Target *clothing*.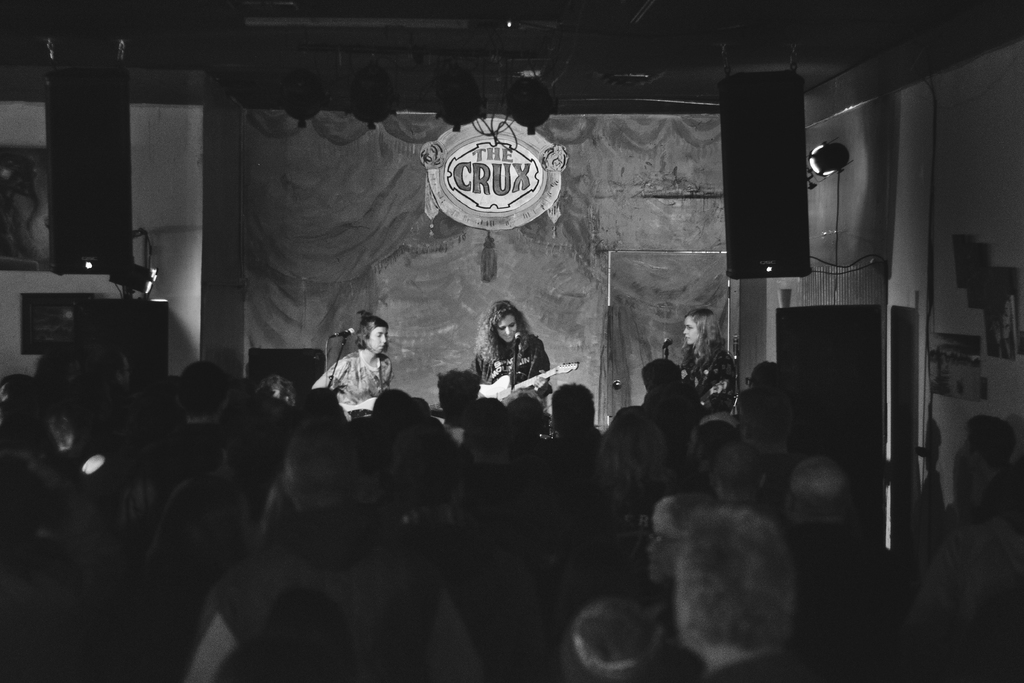
Target region: (x1=137, y1=423, x2=234, y2=497).
